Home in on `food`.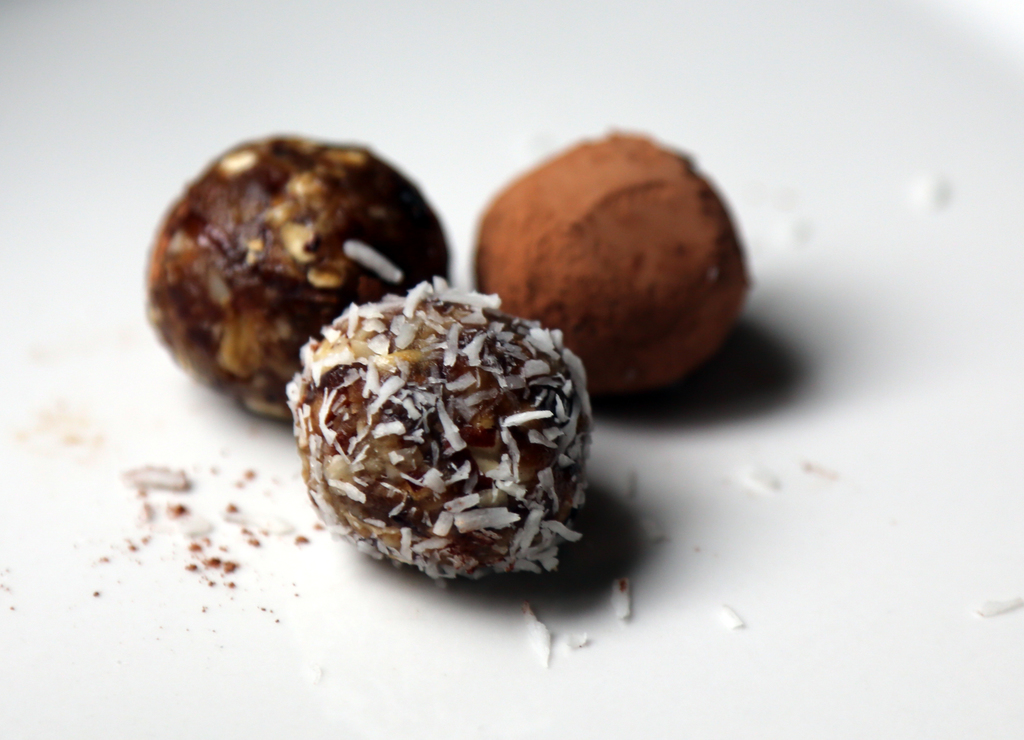
Homed in at detection(472, 131, 754, 402).
